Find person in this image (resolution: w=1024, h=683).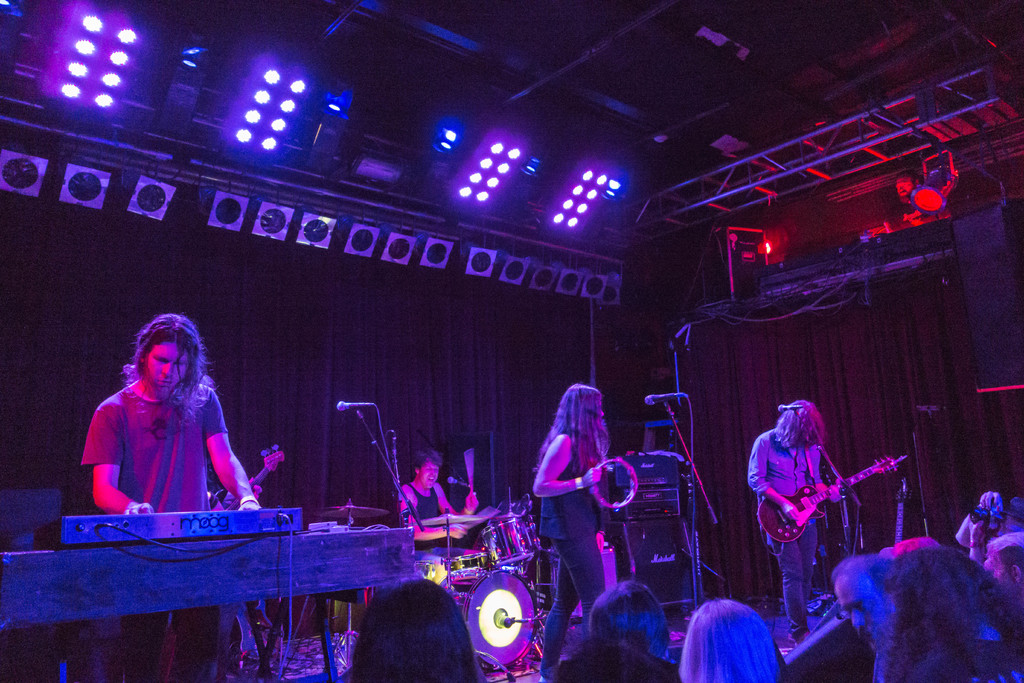
(547,583,684,682).
